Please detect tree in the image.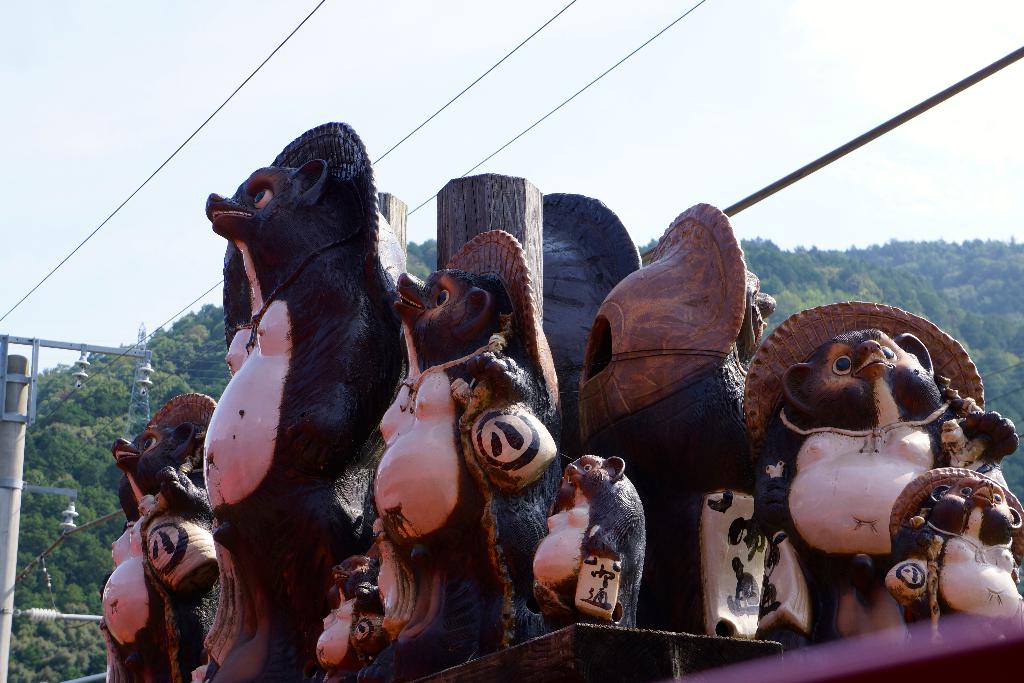
detection(404, 233, 440, 272).
